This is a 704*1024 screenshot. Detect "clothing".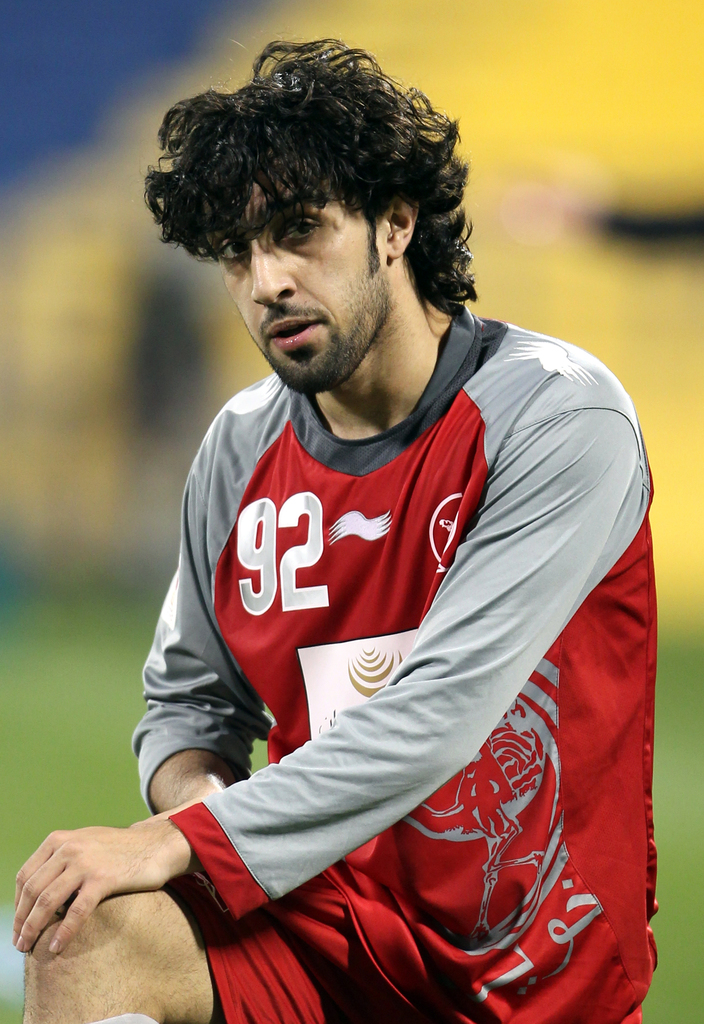
(88,298,650,979).
